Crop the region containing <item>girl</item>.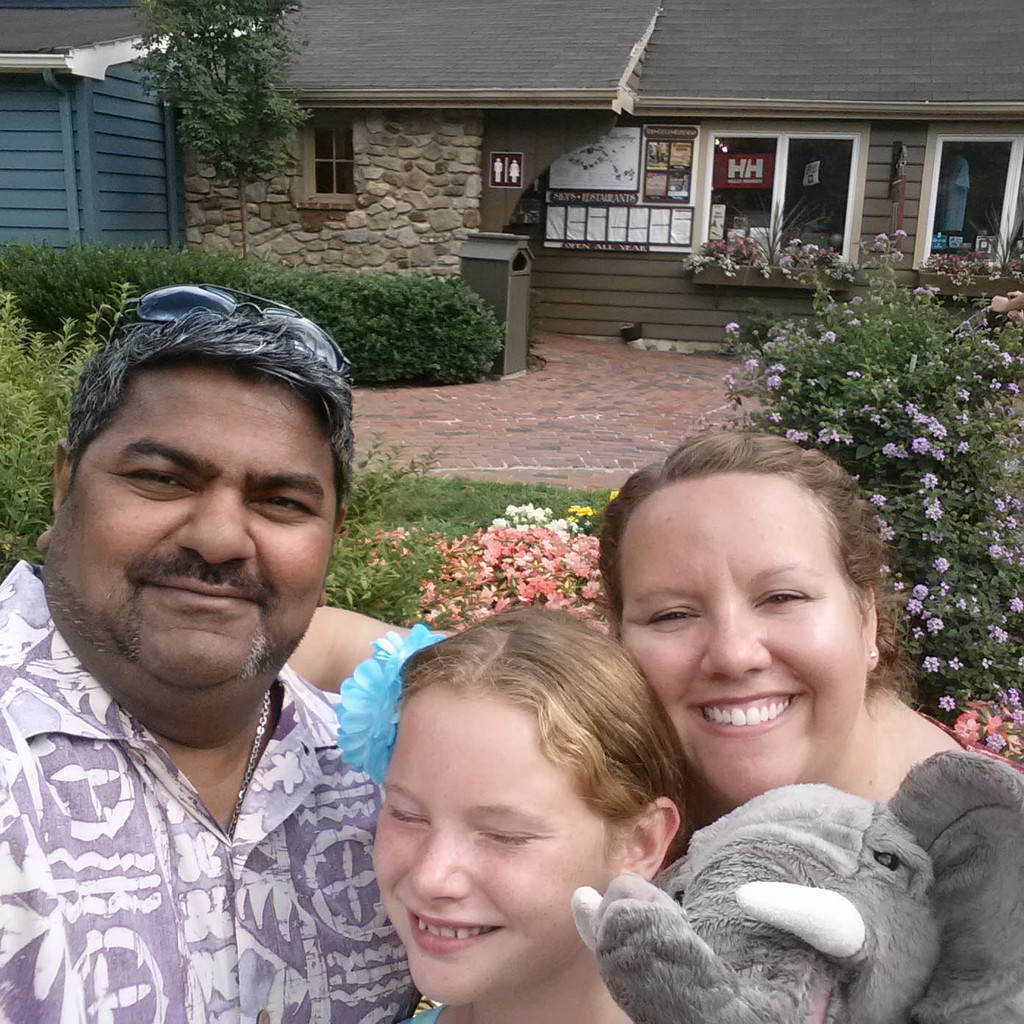
Crop region: BBox(371, 602, 697, 1023).
